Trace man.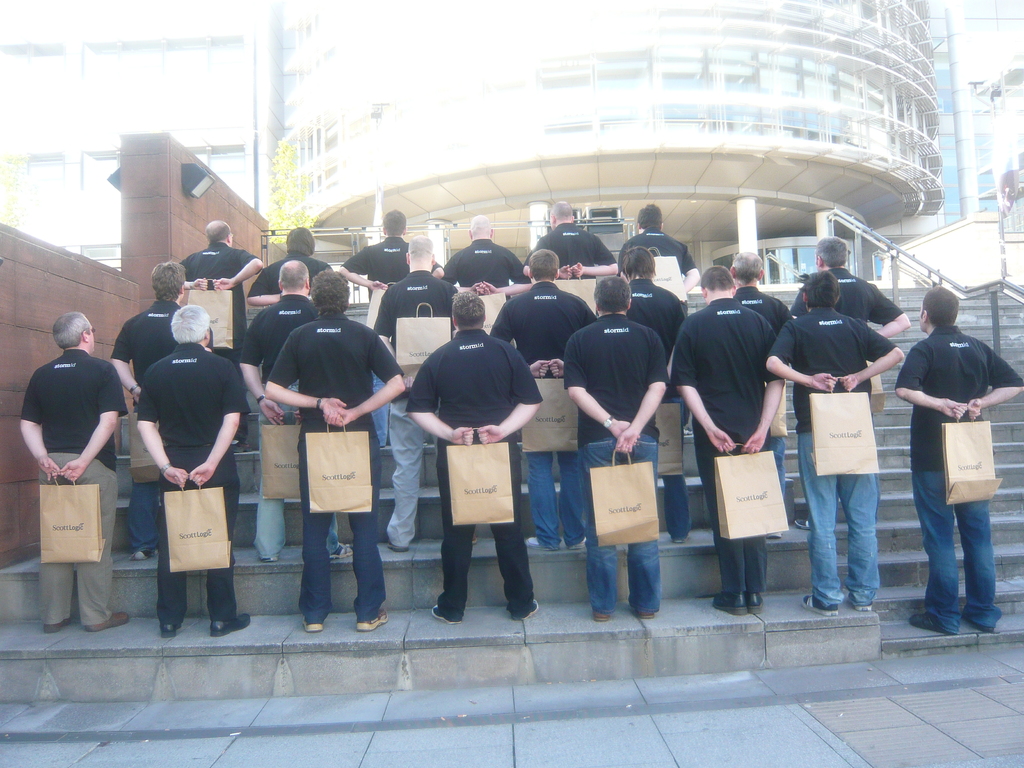
Traced to BBox(247, 226, 386, 301).
